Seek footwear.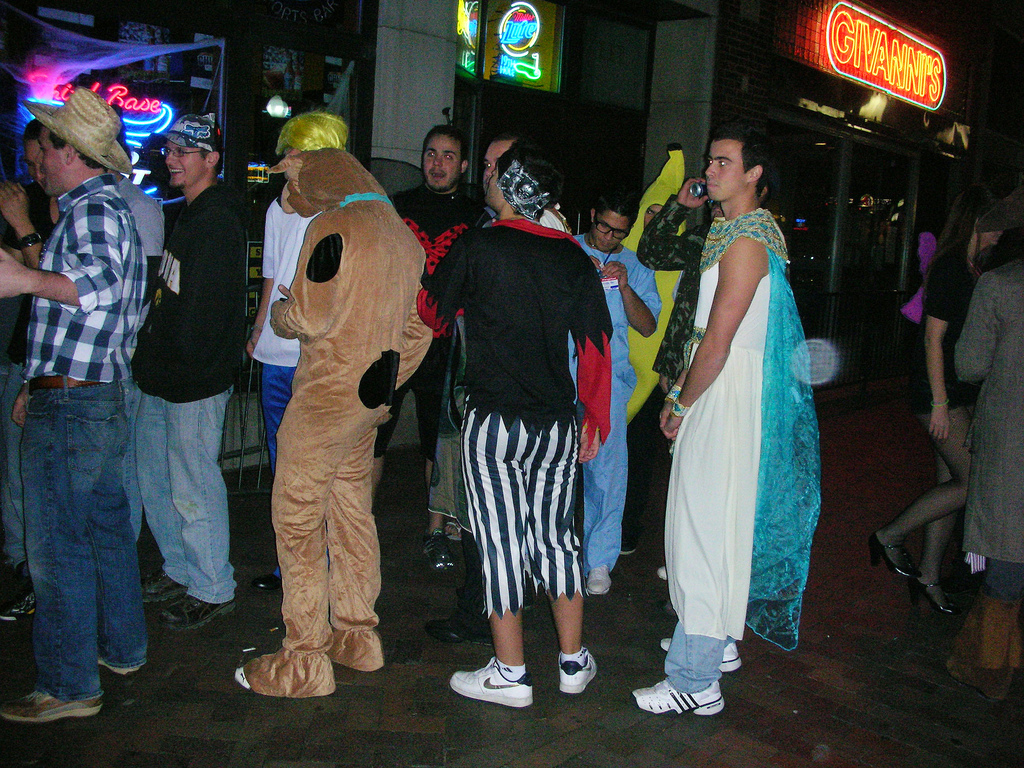
(163,589,244,624).
